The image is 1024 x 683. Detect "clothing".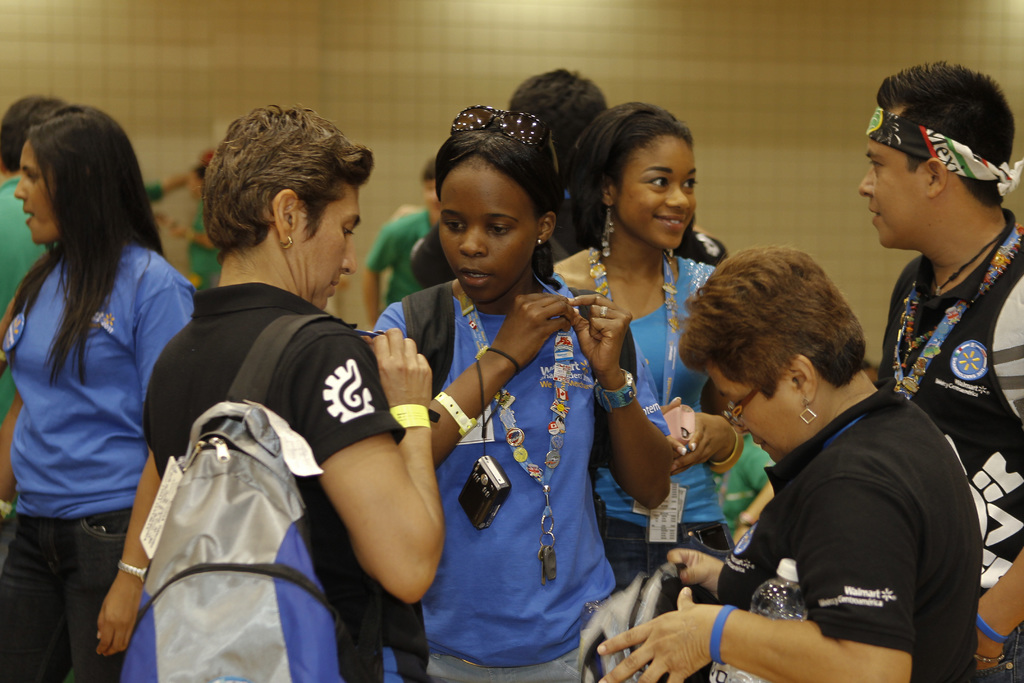
Detection: (left=870, top=213, right=1023, bottom=682).
